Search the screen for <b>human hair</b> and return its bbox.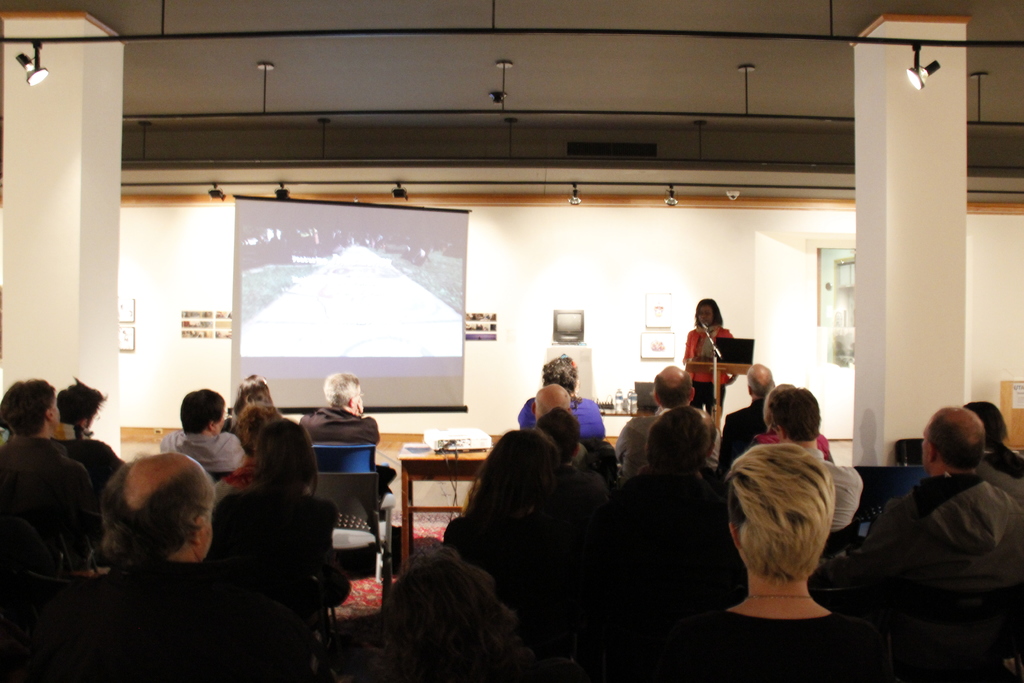
Found: [540, 356, 582, 393].
